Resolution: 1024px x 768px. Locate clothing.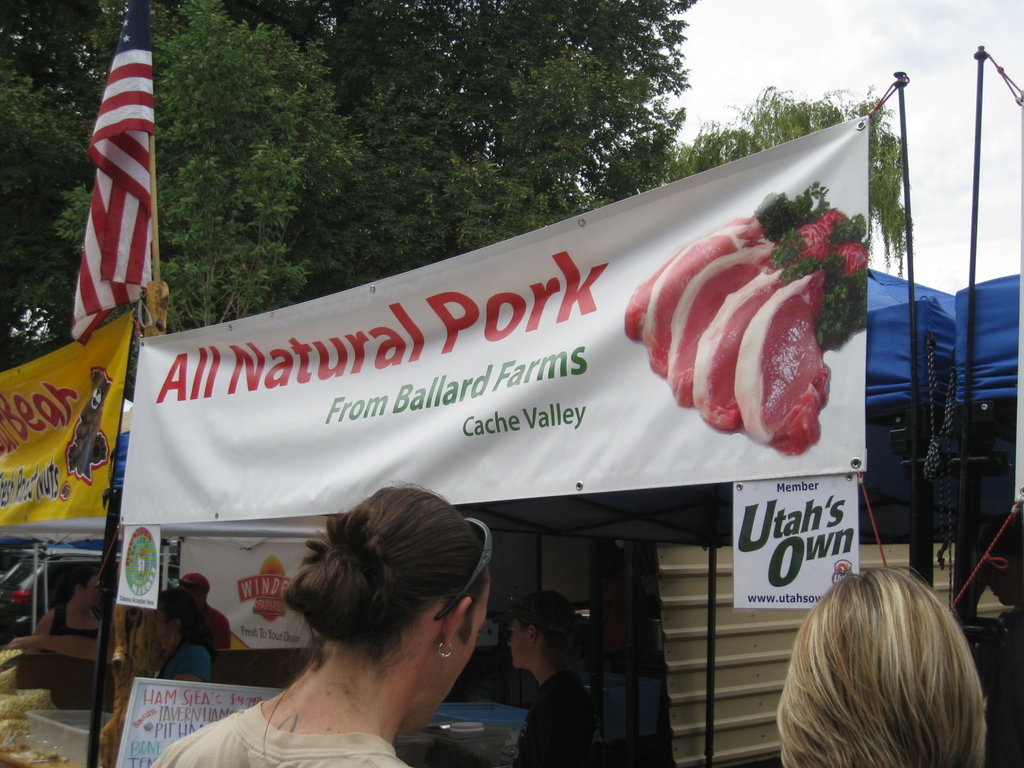
pyautogui.locateOnScreen(158, 643, 214, 680).
